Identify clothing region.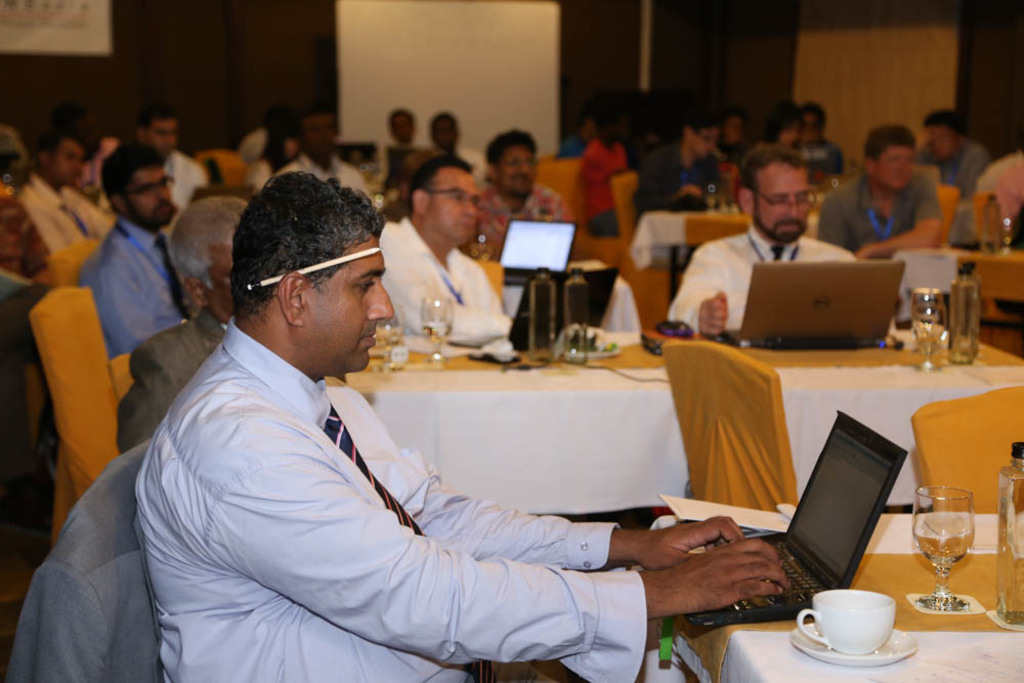
Region: l=972, t=154, r=1023, b=248.
